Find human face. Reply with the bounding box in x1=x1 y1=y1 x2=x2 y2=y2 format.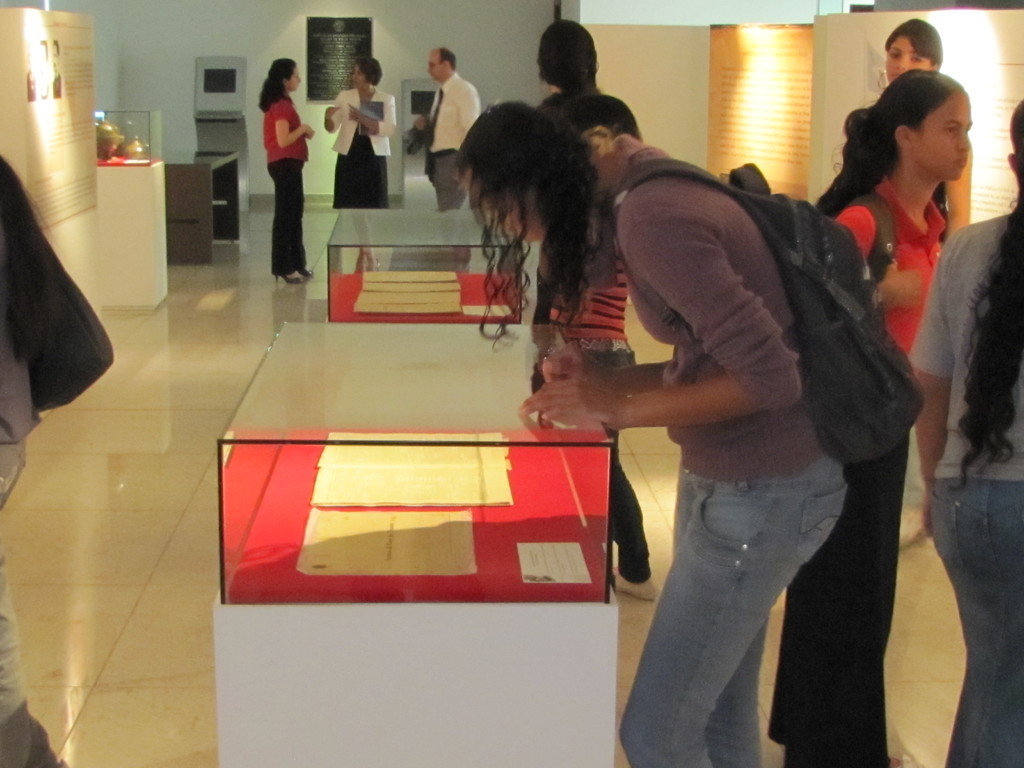
x1=881 y1=35 x2=926 y2=76.
